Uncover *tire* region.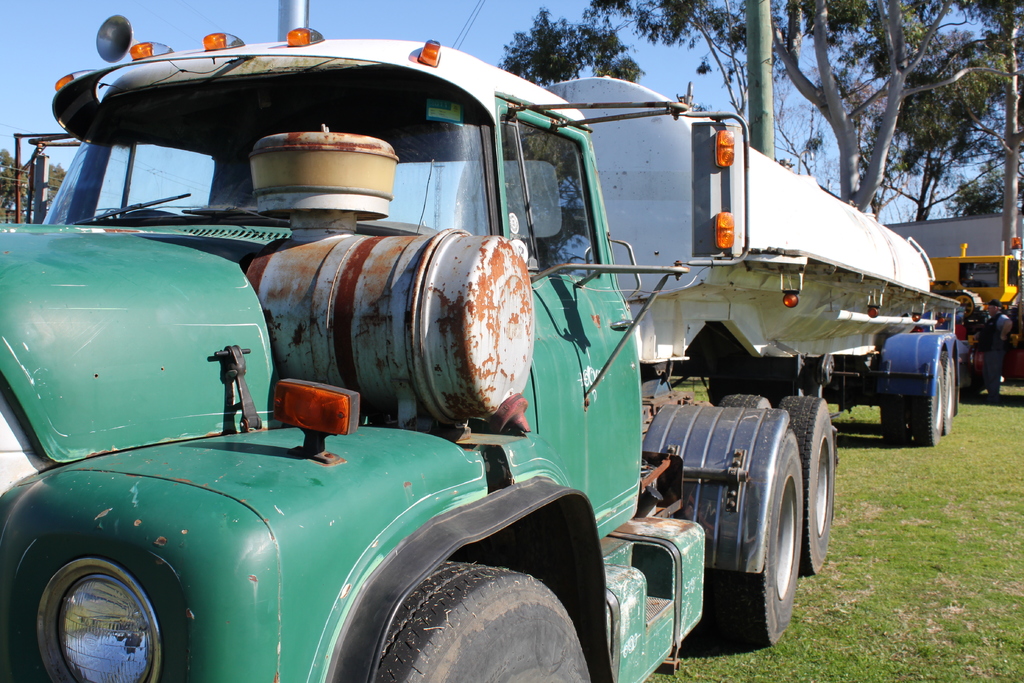
Uncovered: box(882, 395, 912, 443).
